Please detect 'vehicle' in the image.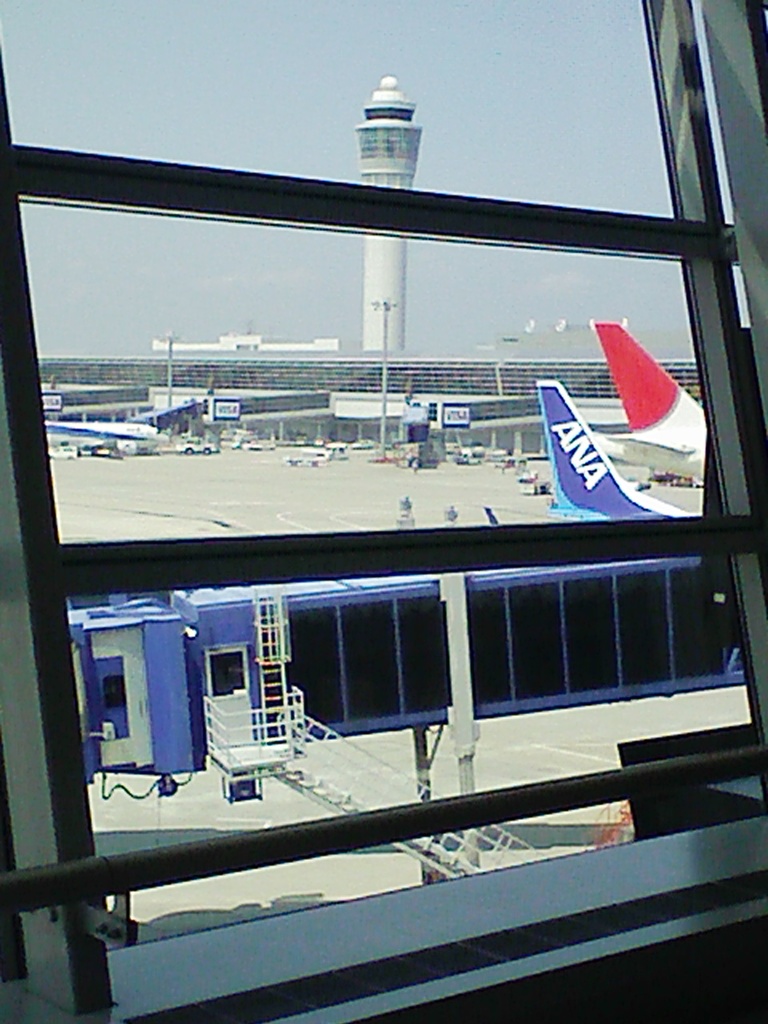
<box>49,439,77,469</box>.
